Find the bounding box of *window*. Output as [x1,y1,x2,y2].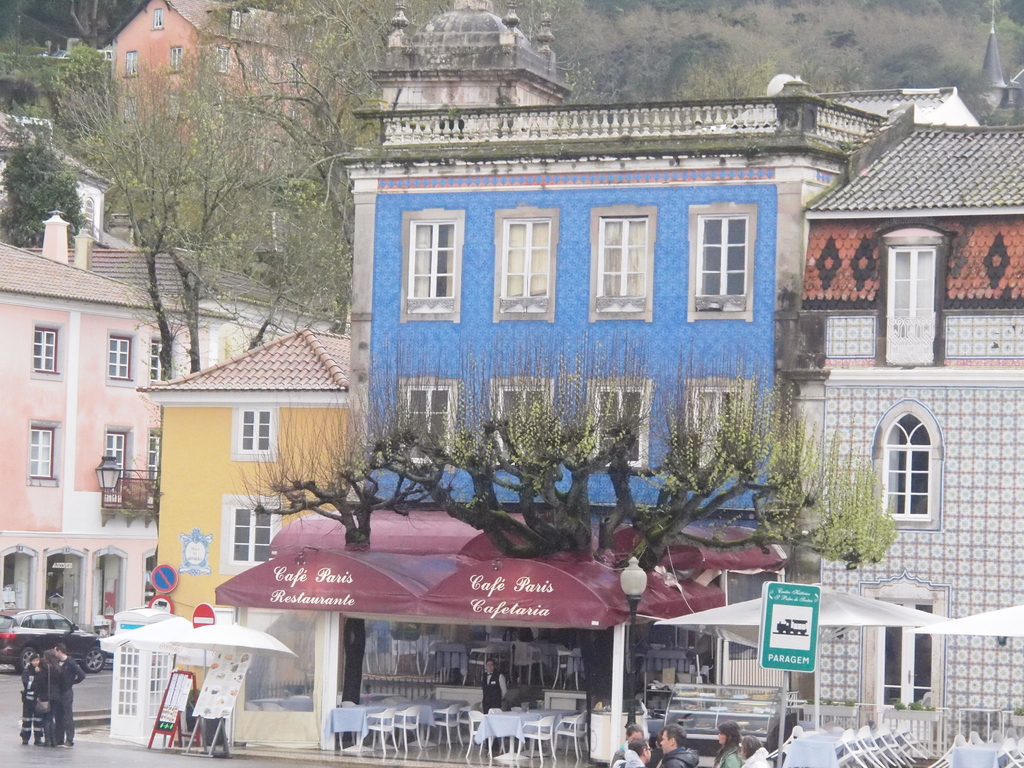
[122,54,140,77].
